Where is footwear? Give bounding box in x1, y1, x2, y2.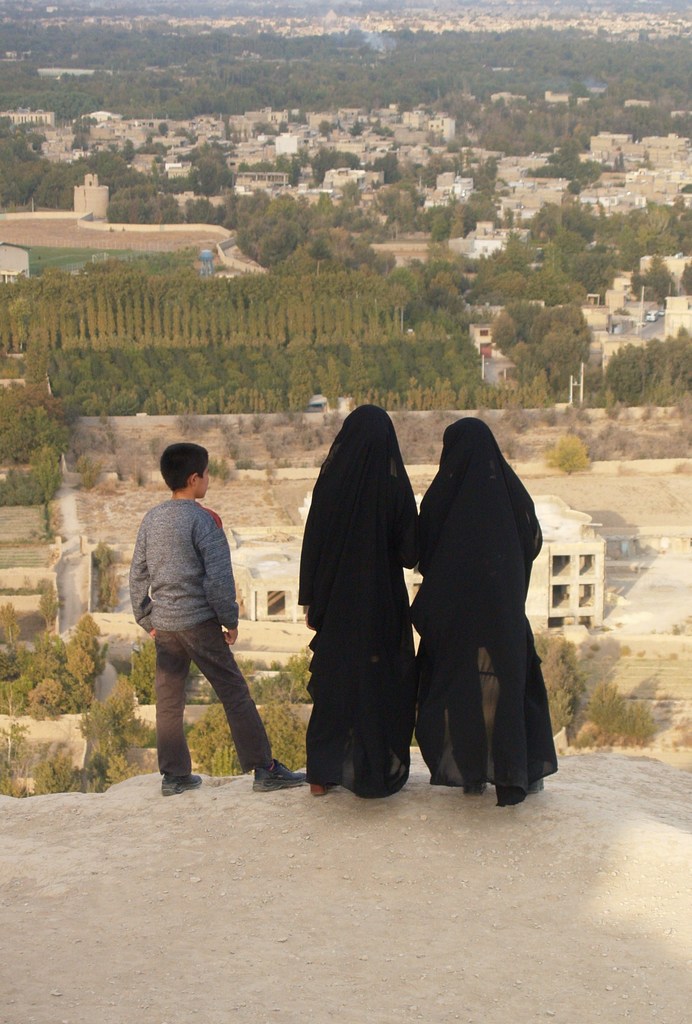
310, 781, 337, 796.
